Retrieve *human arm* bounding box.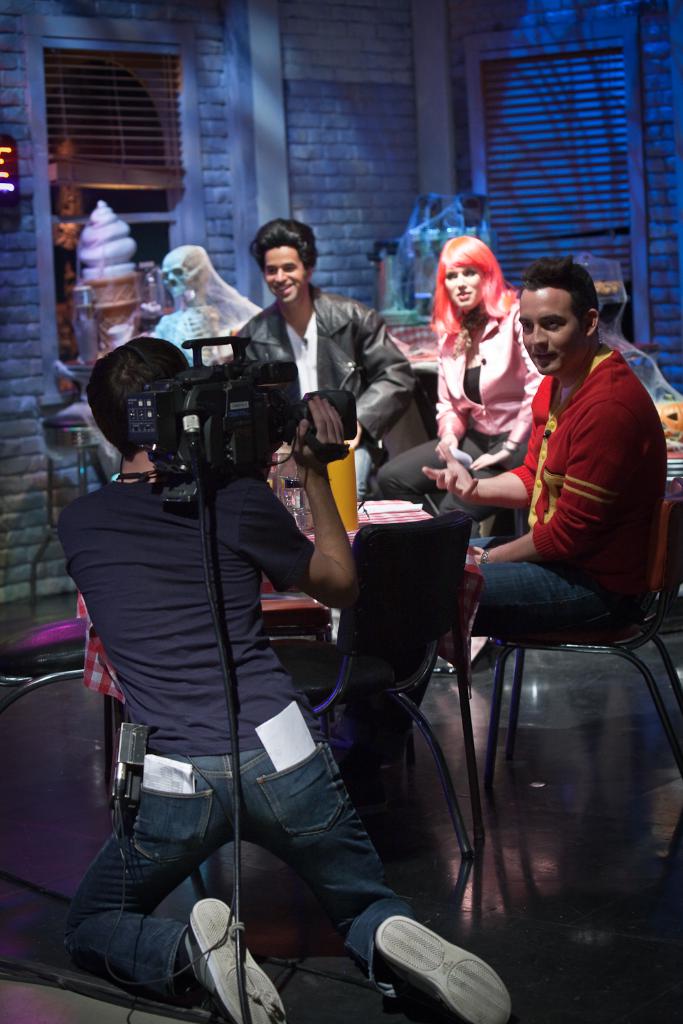
Bounding box: rect(455, 392, 651, 574).
